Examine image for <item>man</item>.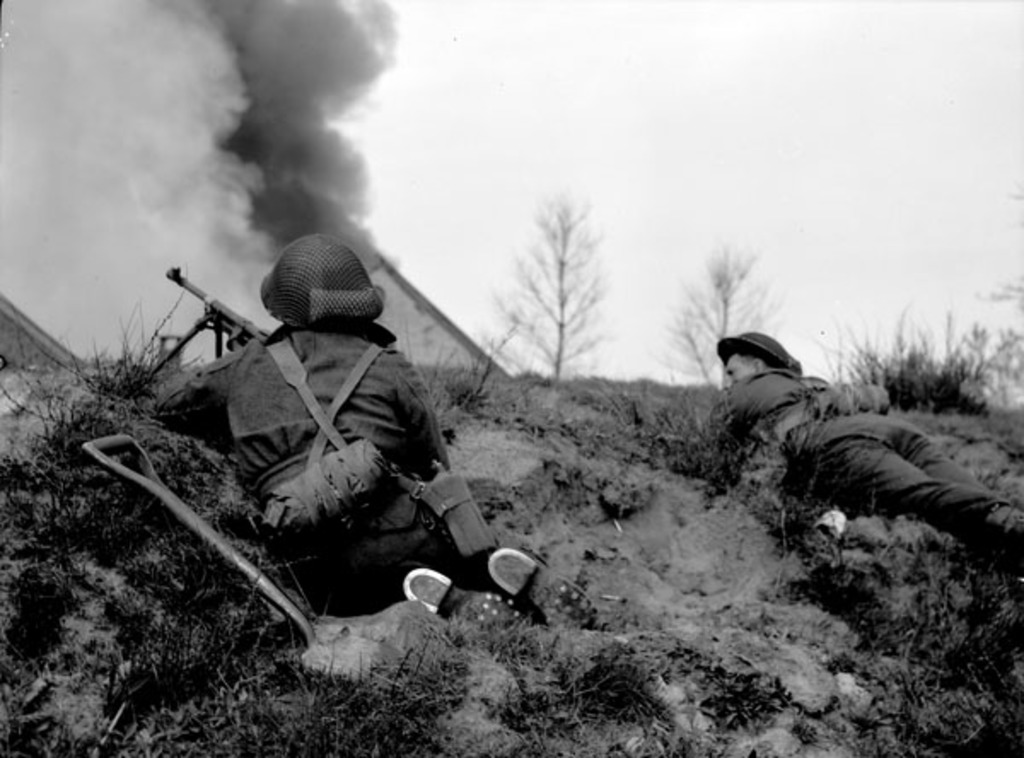
Examination result: pyautogui.locateOnScreen(703, 329, 1022, 596).
